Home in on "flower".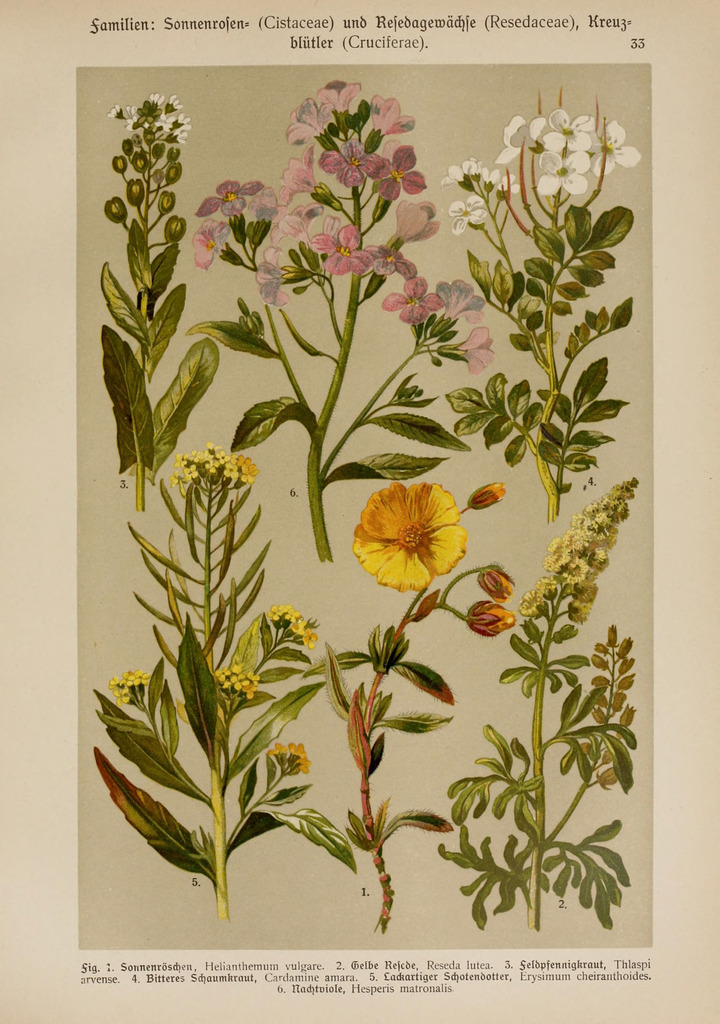
Homed in at bbox=(277, 143, 319, 204).
